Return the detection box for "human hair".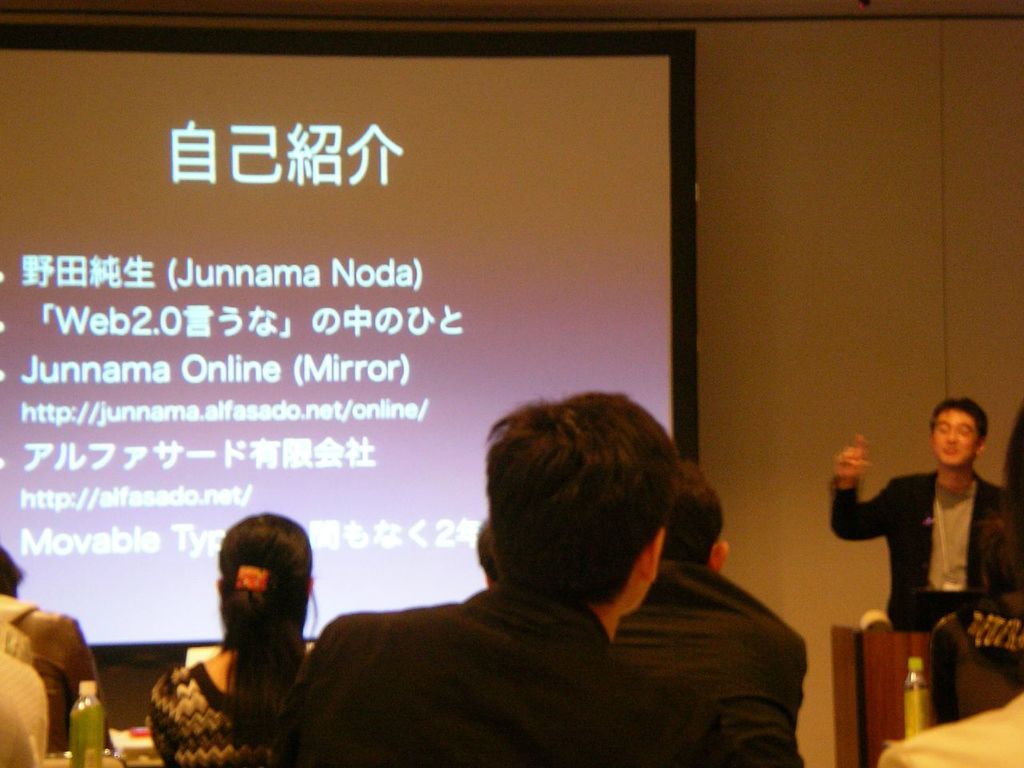
detection(218, 515, 317, 762).
